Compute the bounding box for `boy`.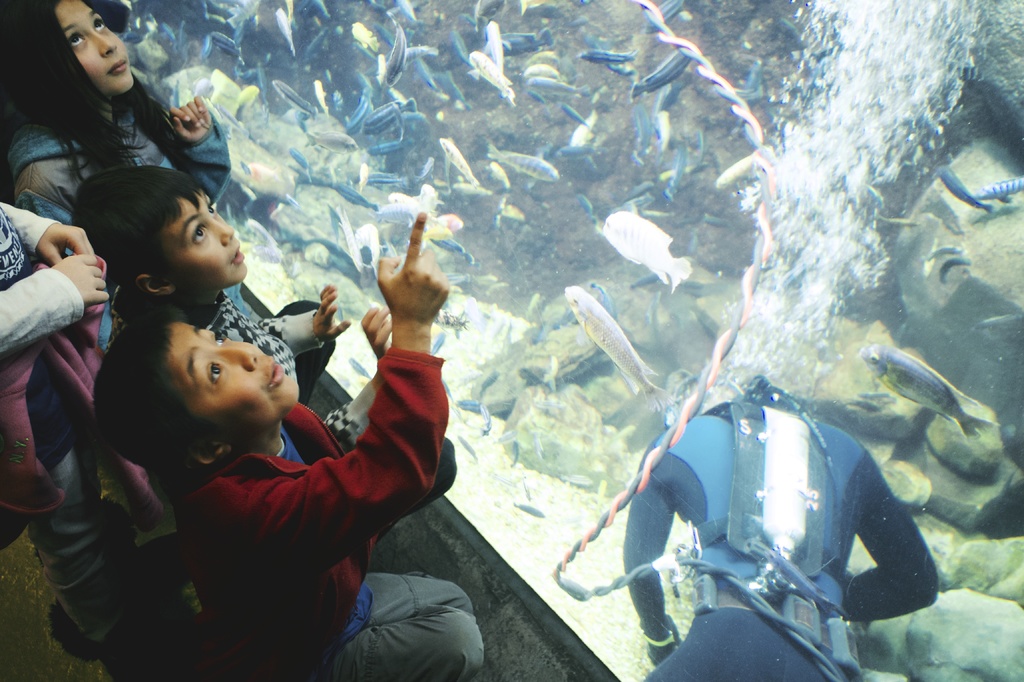
(75,163,387,435).
